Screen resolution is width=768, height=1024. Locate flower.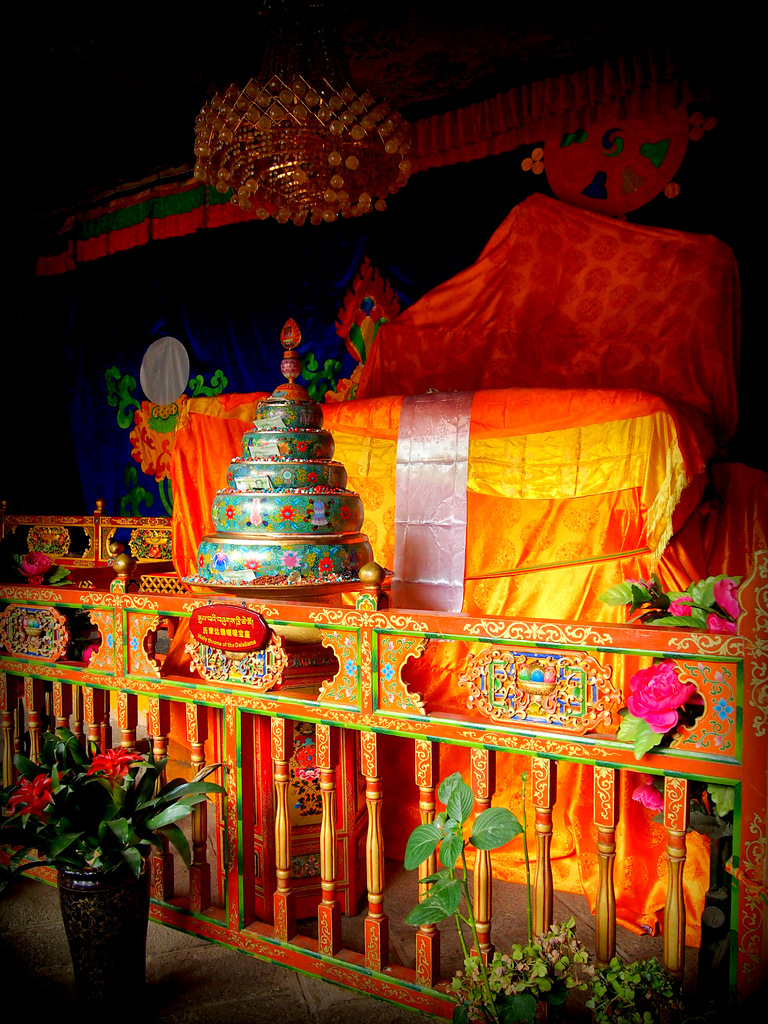
pyautogui.locateOnScreen(196, 552, 209, 568).
